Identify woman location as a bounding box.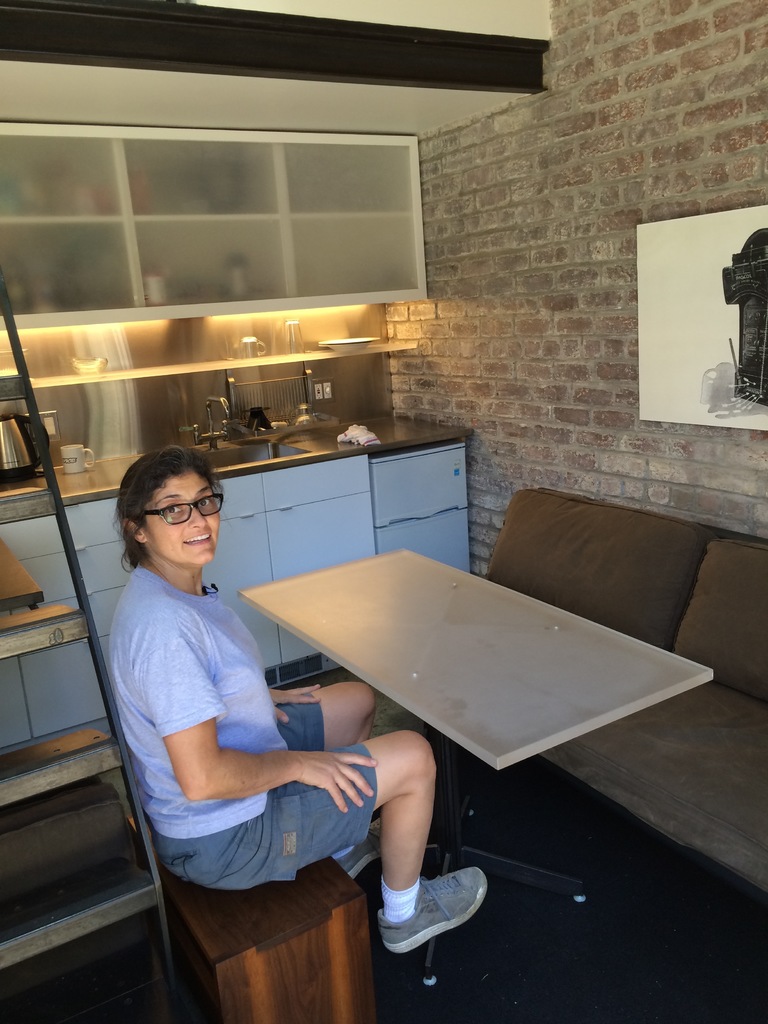
l=99, t=445, r=495, b=970.
